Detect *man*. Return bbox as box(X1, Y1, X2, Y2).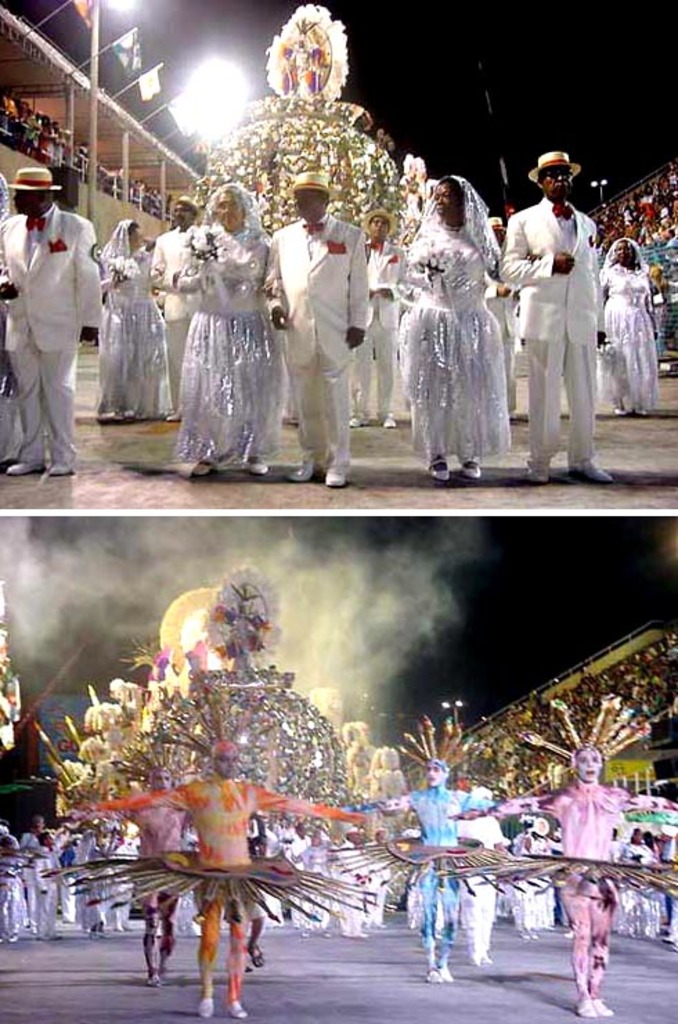
box(7, 156, 98, 472).
